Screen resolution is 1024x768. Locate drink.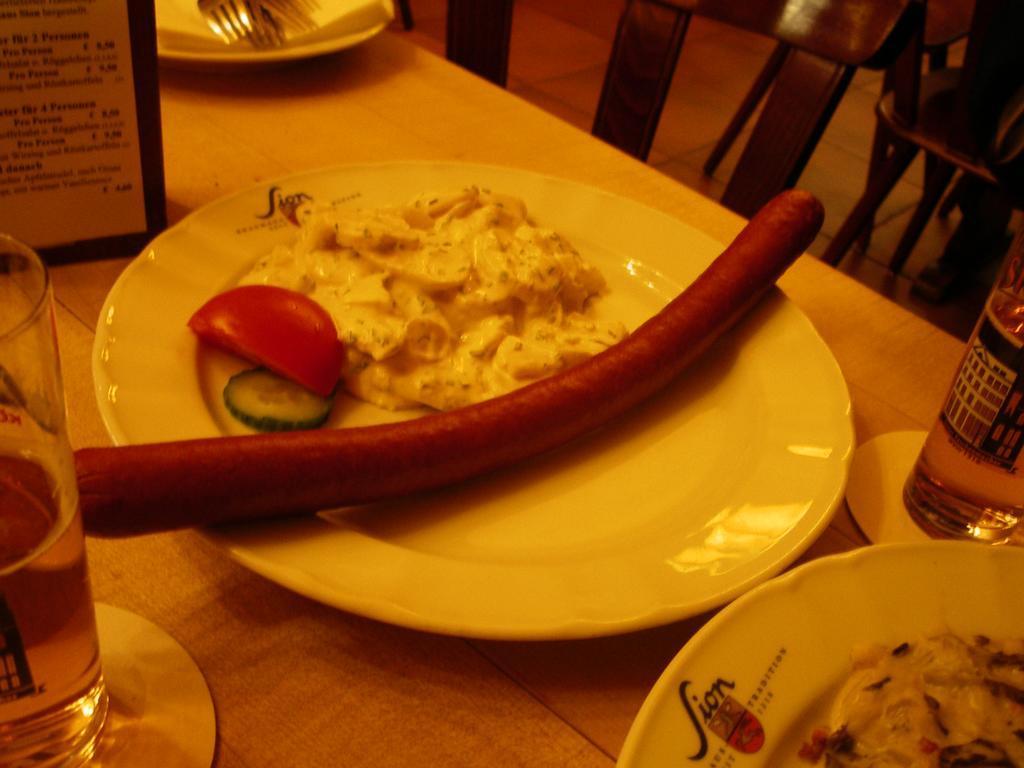
box=[903, 286, 1023, 540].
